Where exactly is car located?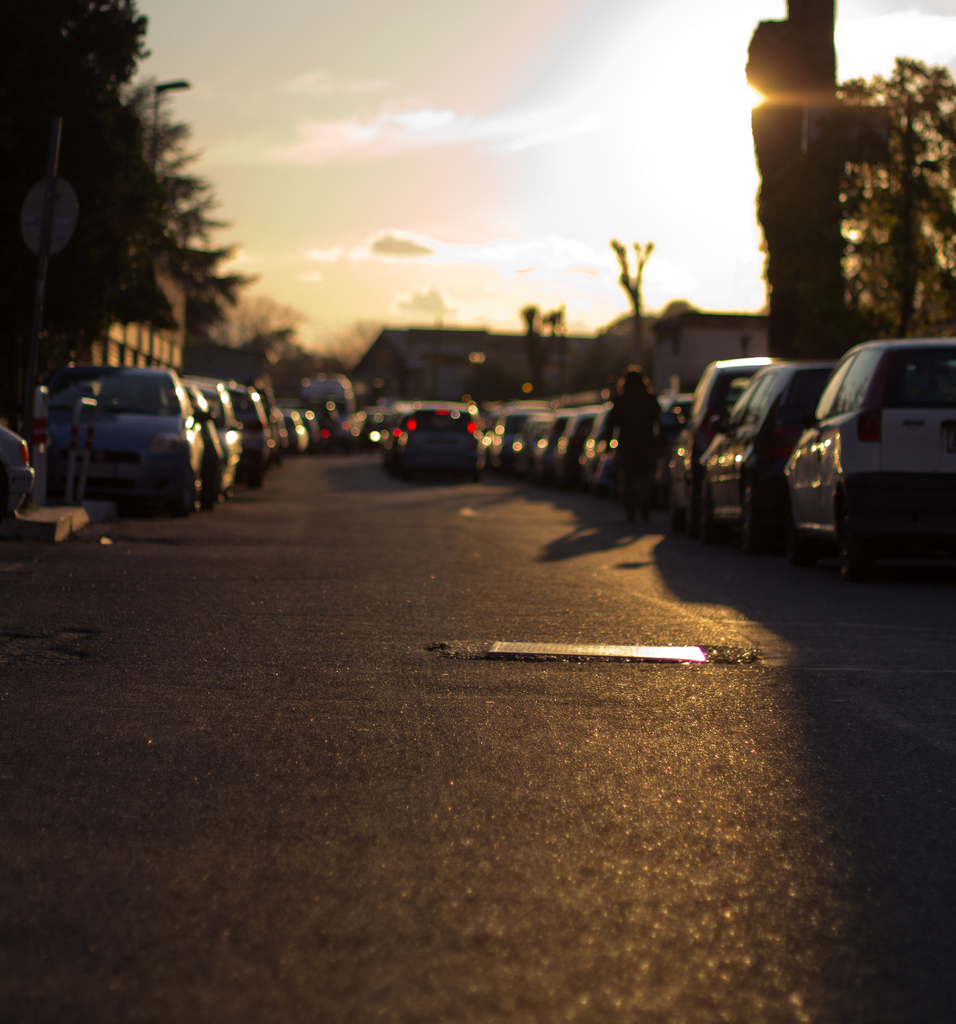
Its bounding box is [696,352,836,564].
